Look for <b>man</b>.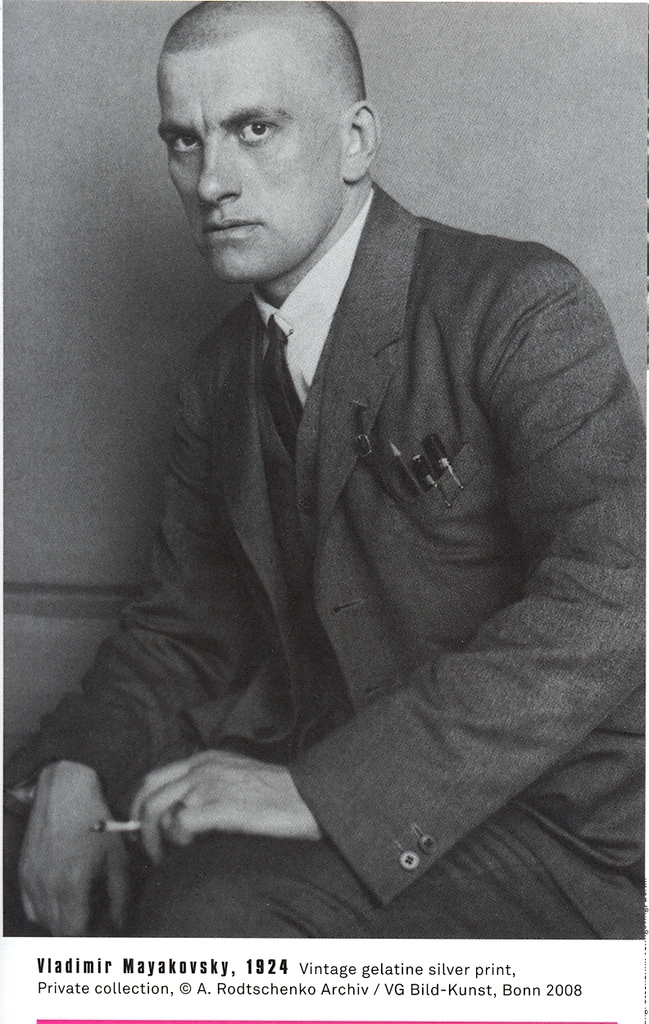
Found: 0, 0, 648, 940.
